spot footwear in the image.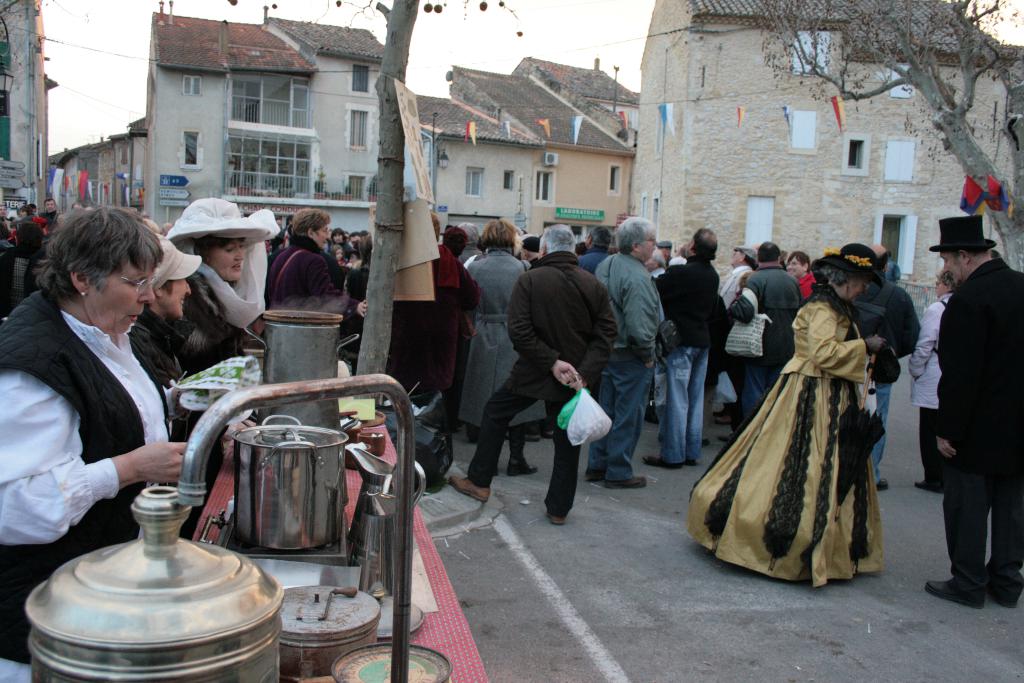
footwear found at left=507, top=434, right=535, bottom=444.
